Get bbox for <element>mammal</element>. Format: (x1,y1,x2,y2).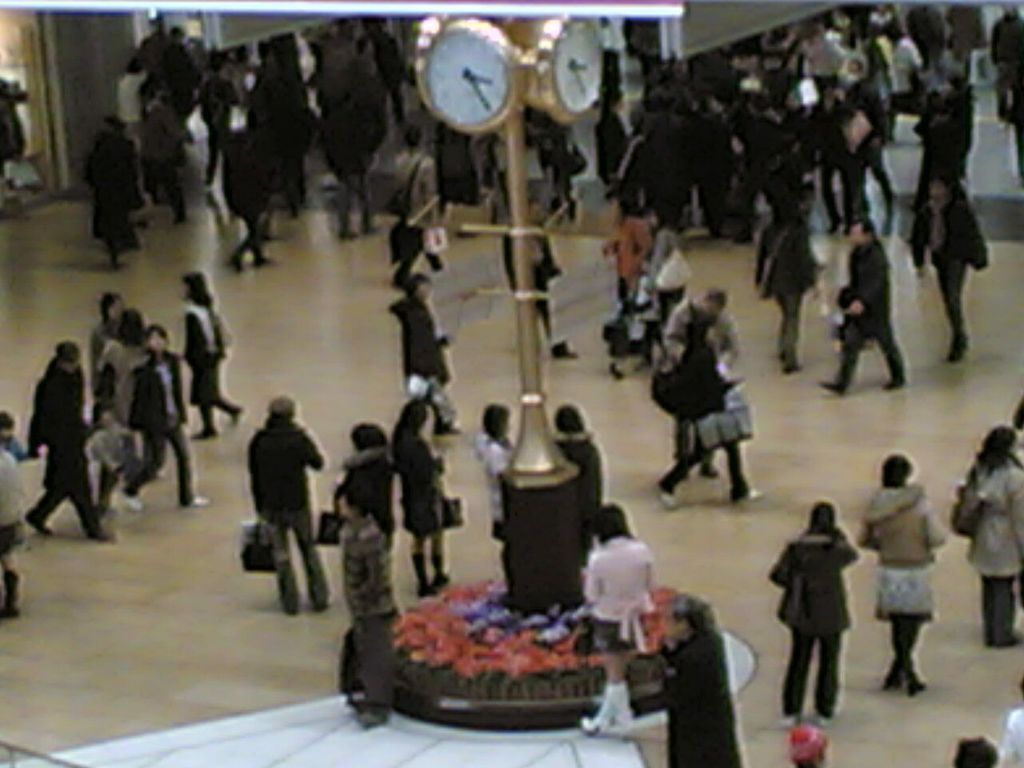
(856,450,948,694).
